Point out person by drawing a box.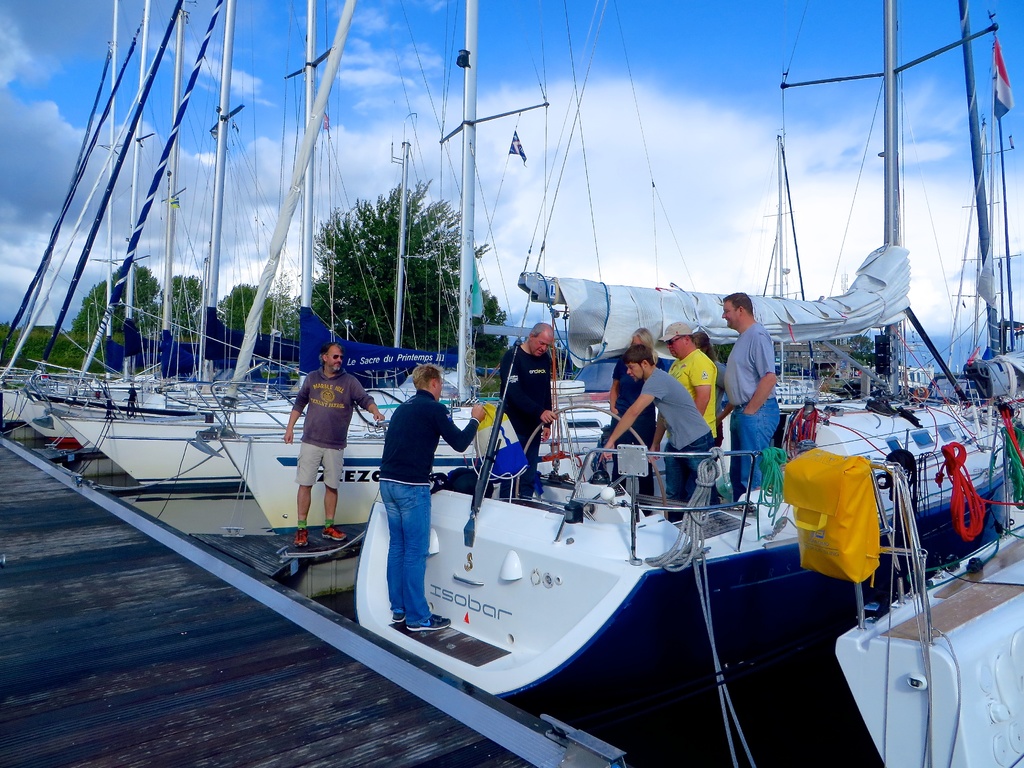
[604, 329, 669, 490].
